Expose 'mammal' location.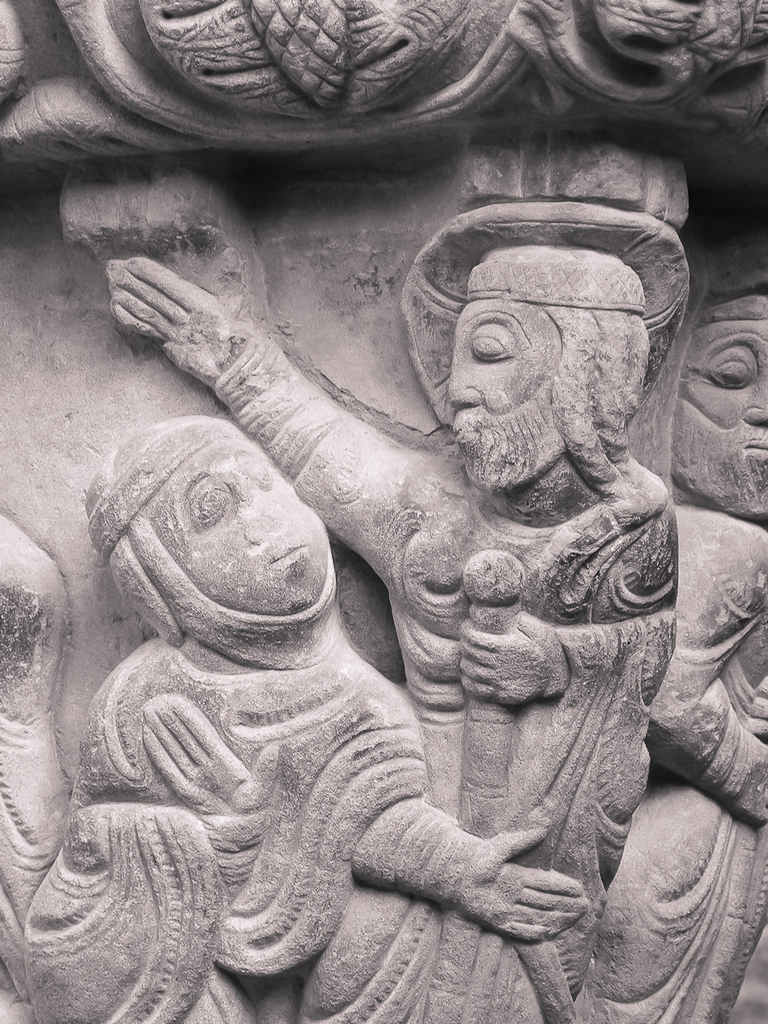
Exposed at Rect(637, 243, 767, 518).
